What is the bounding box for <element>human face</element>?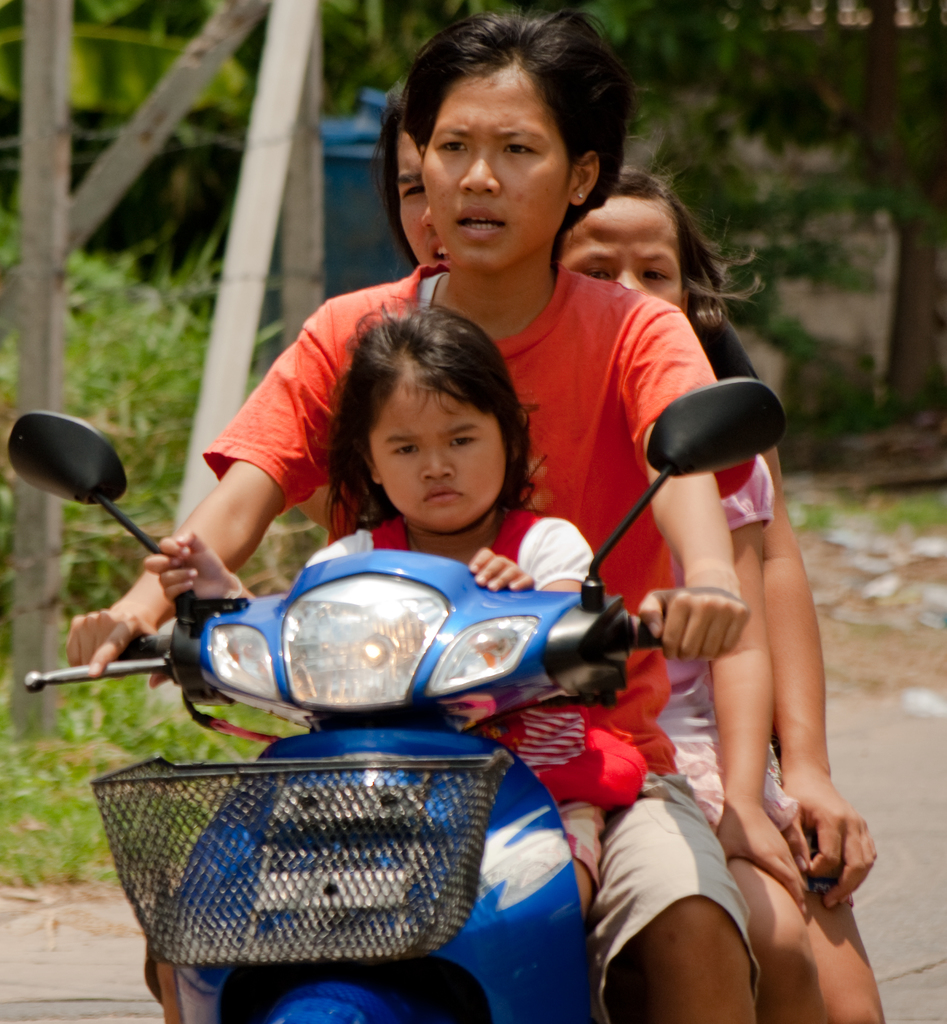
395,120,426,252.
